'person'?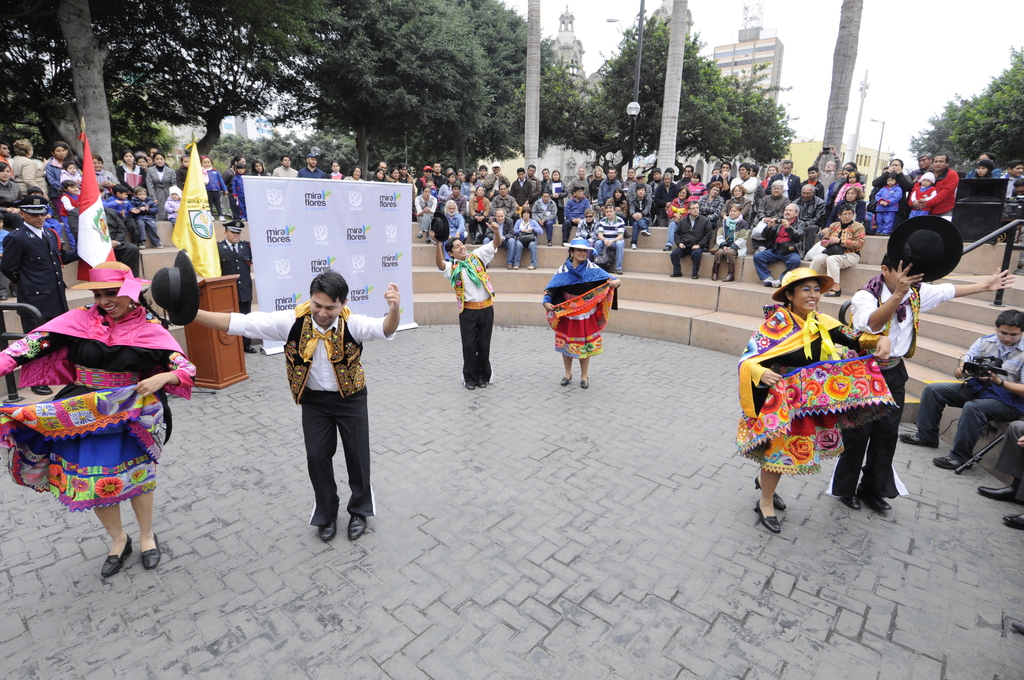
(left=0, top=189, right=68, bottom=335)
